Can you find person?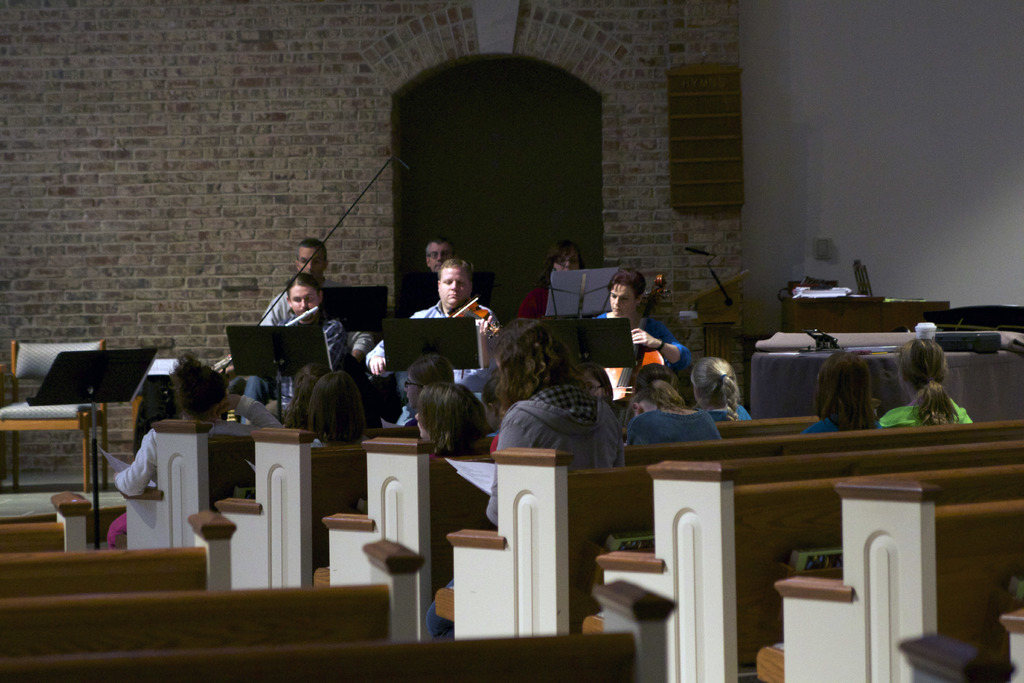
Yes, bounding box: {"x1": 595, "y1": 266, "x2": 691, "y2": 372}.
